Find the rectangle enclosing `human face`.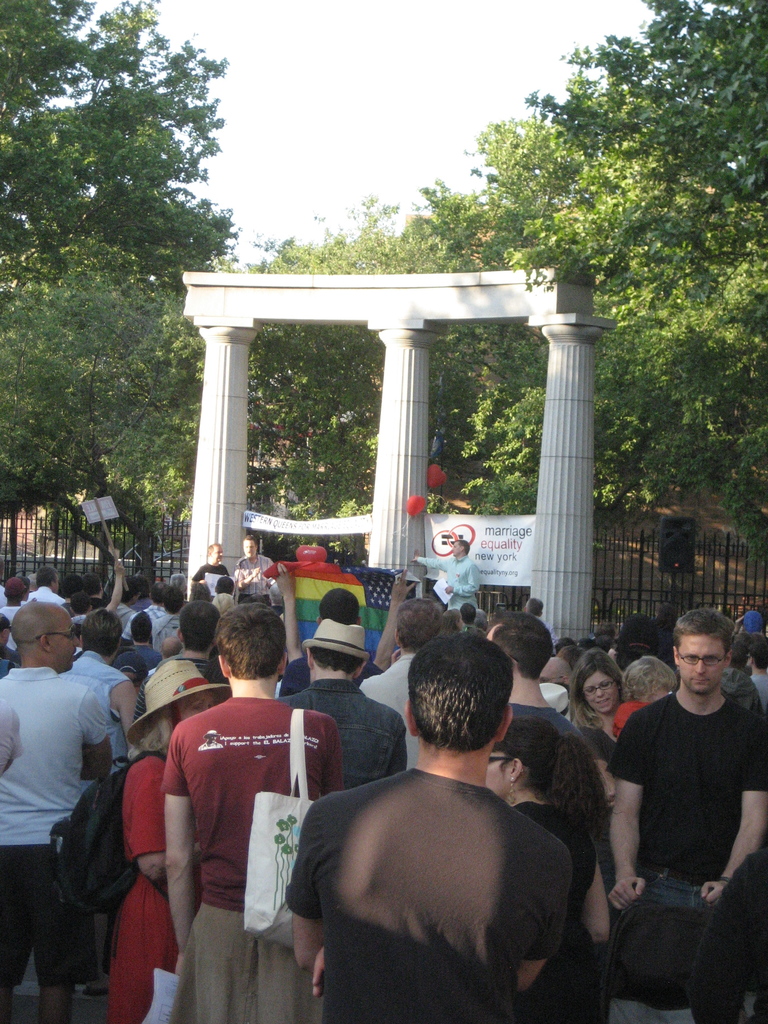
BBox(51, 609, 81, 672).
